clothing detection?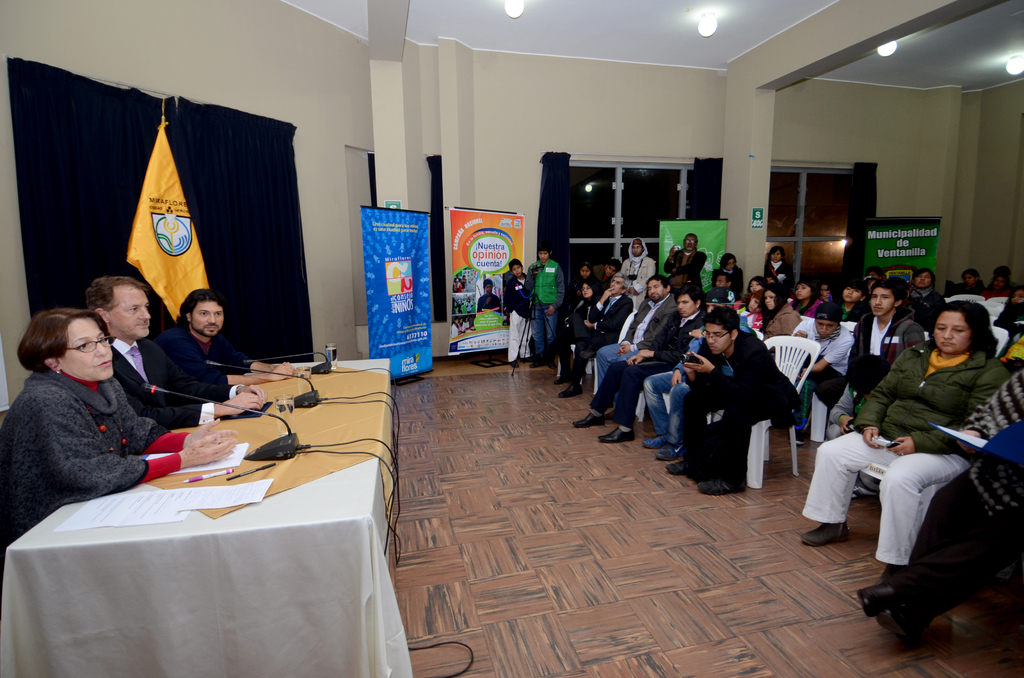
bbox(505, 271, 531, 360)
